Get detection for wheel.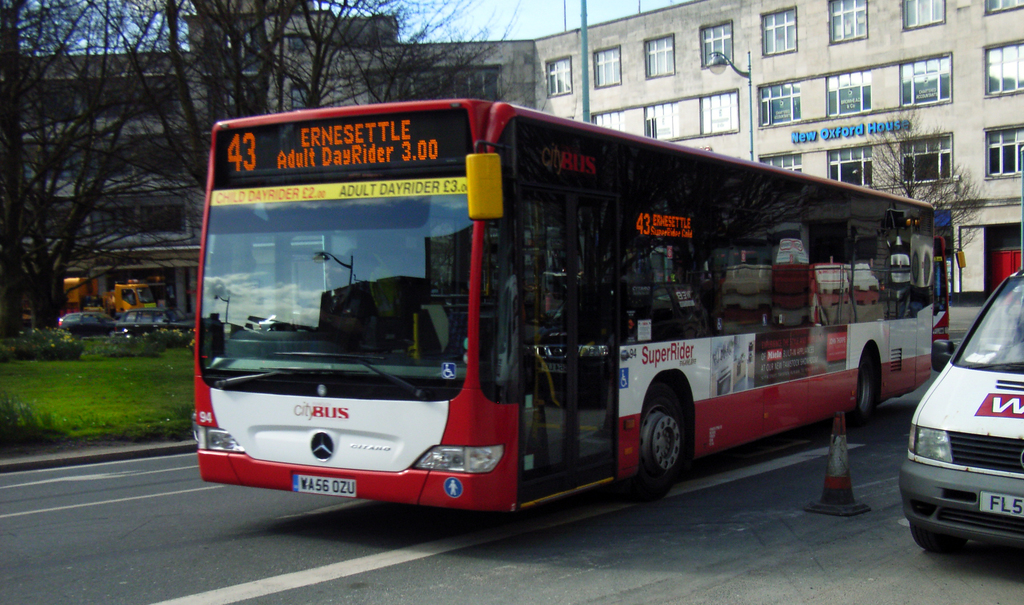
Detection: (850,360,876,436).
